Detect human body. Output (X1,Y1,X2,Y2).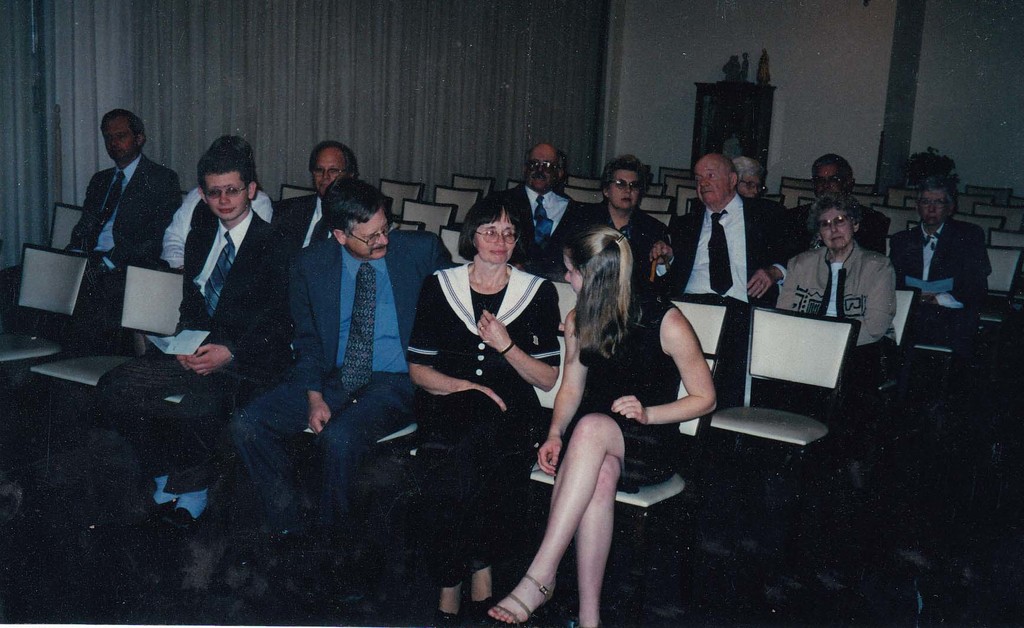
(141,187,279,358).
